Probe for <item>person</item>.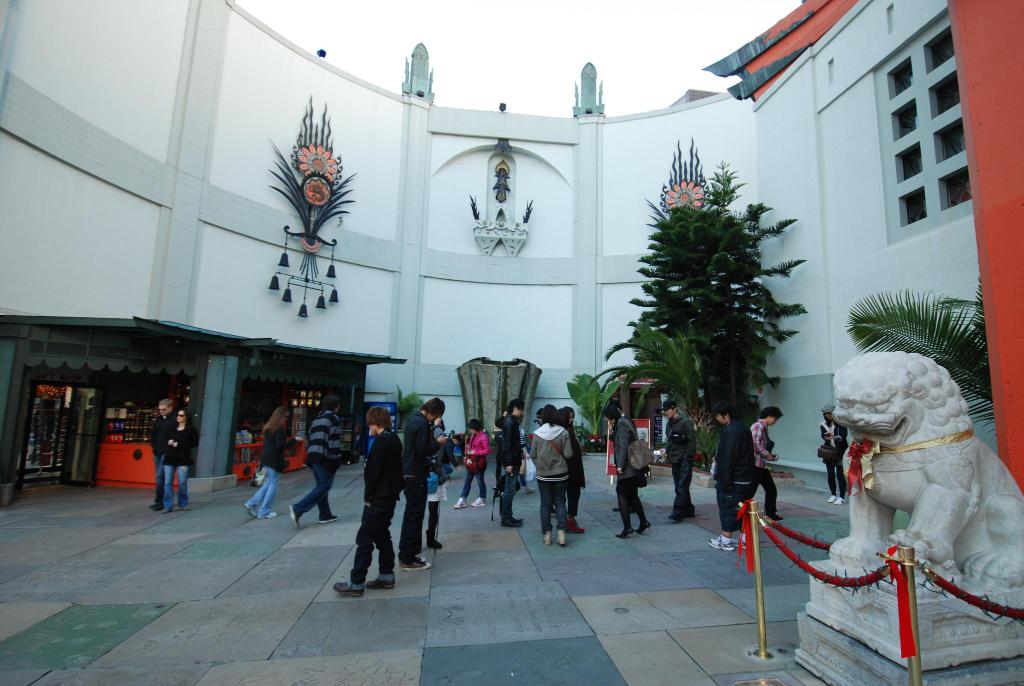
Probe result: bbox=(495, 391, 516, 520).
